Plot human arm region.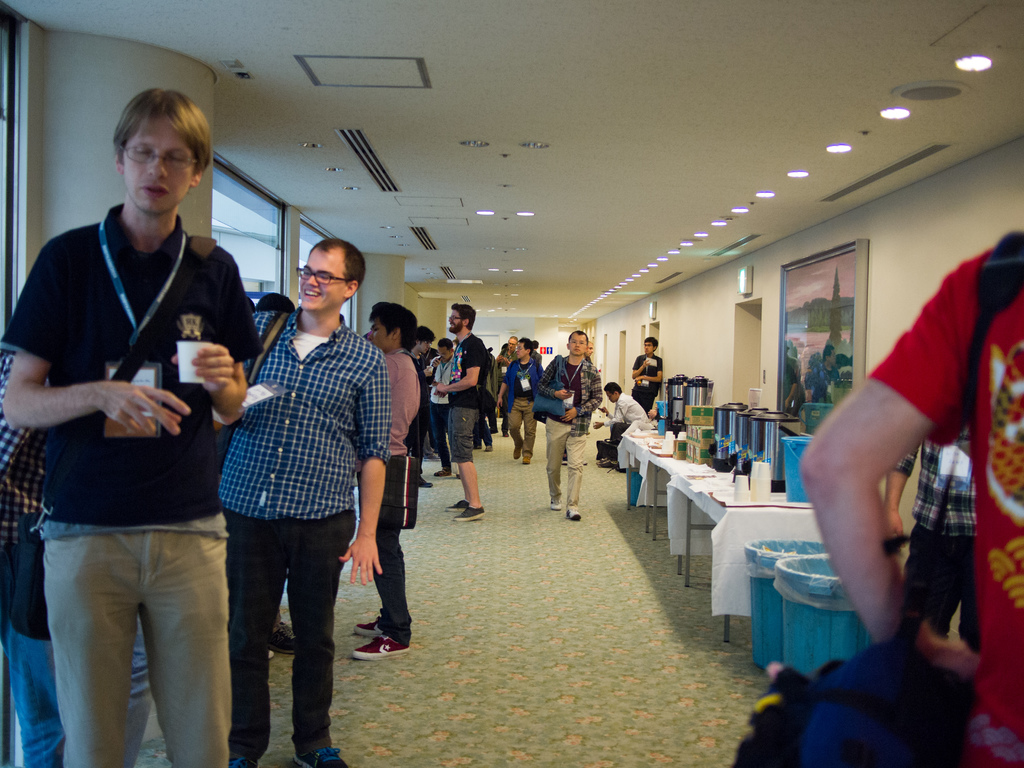
Plotted at [596, 404, 616, 417].
